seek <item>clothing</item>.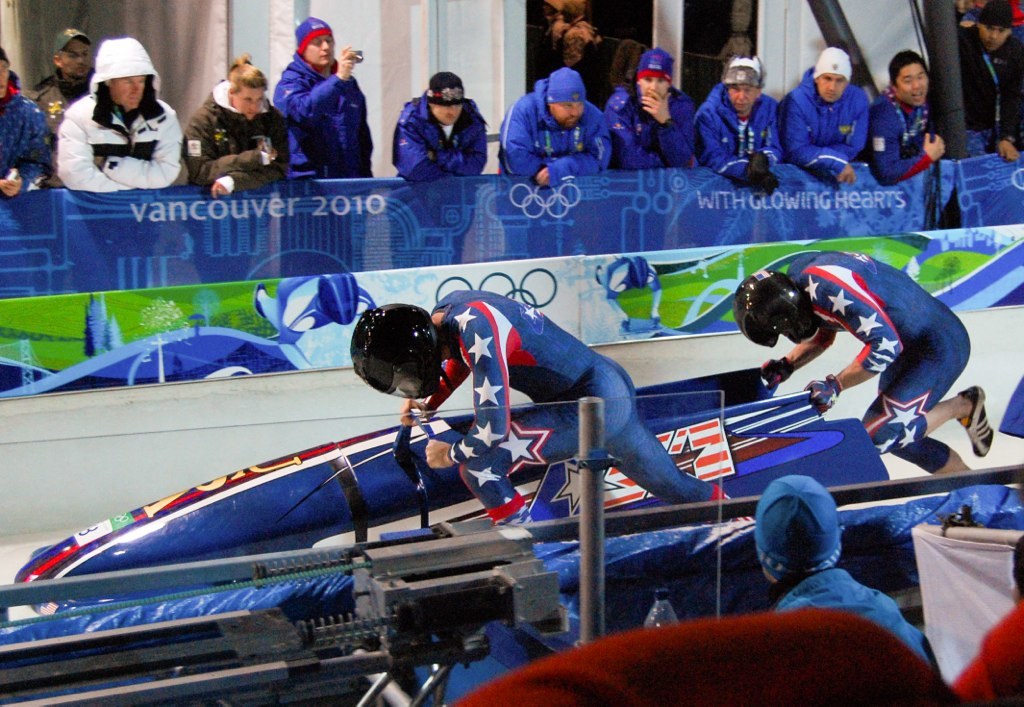
bbox=(950, 25, 1023, 158).
